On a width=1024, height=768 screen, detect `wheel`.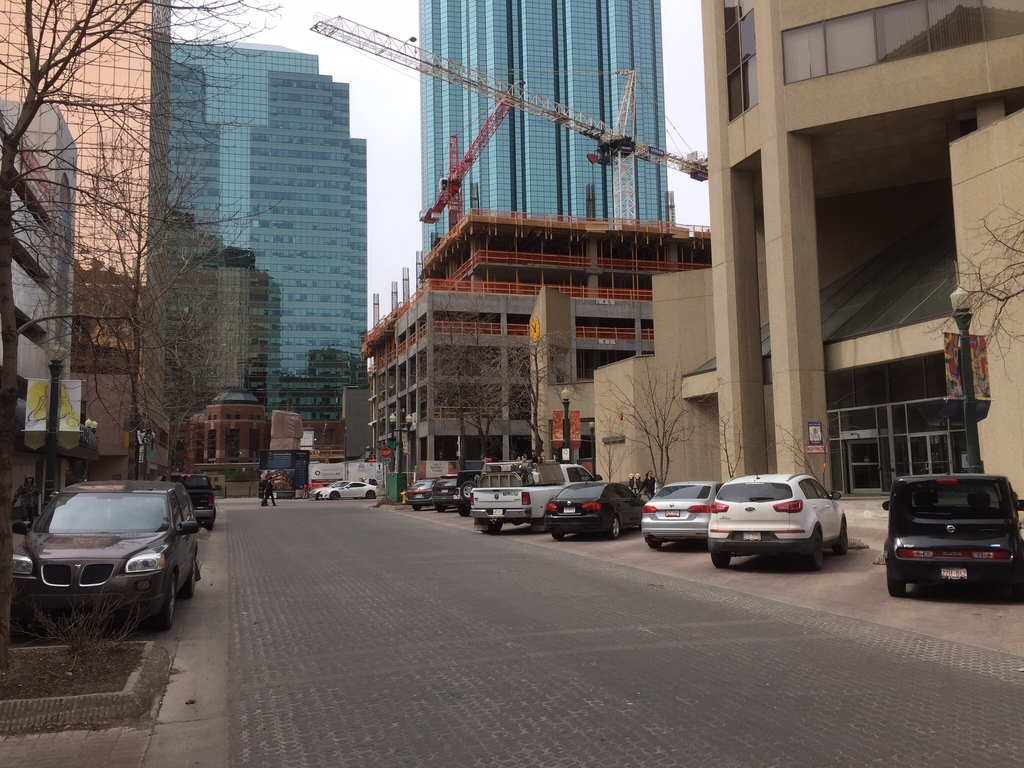
crop(481, 518, 504, 534).
